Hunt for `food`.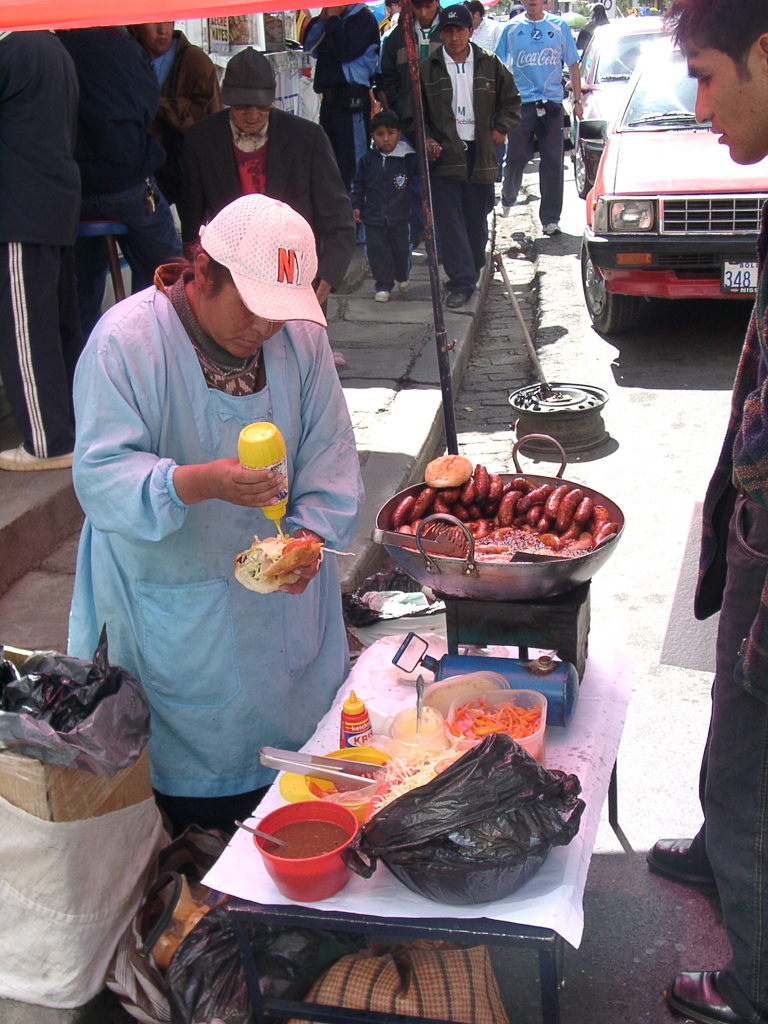
Hunted down at [x1=372, y1=753, x2=451, y2=820].
